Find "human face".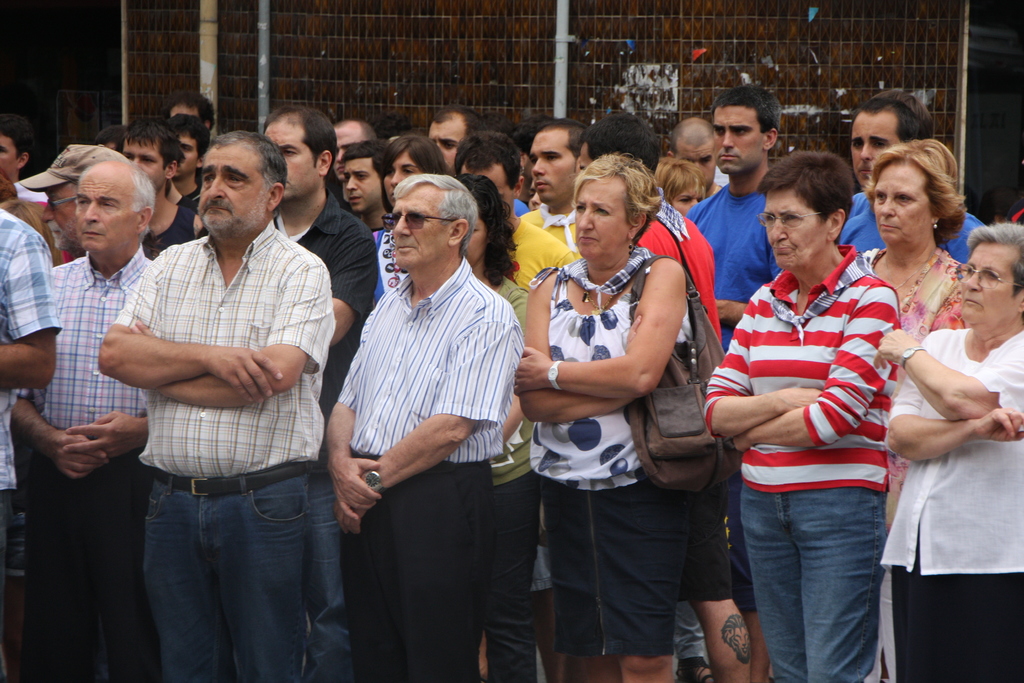
[1, 139, 14, 177].
